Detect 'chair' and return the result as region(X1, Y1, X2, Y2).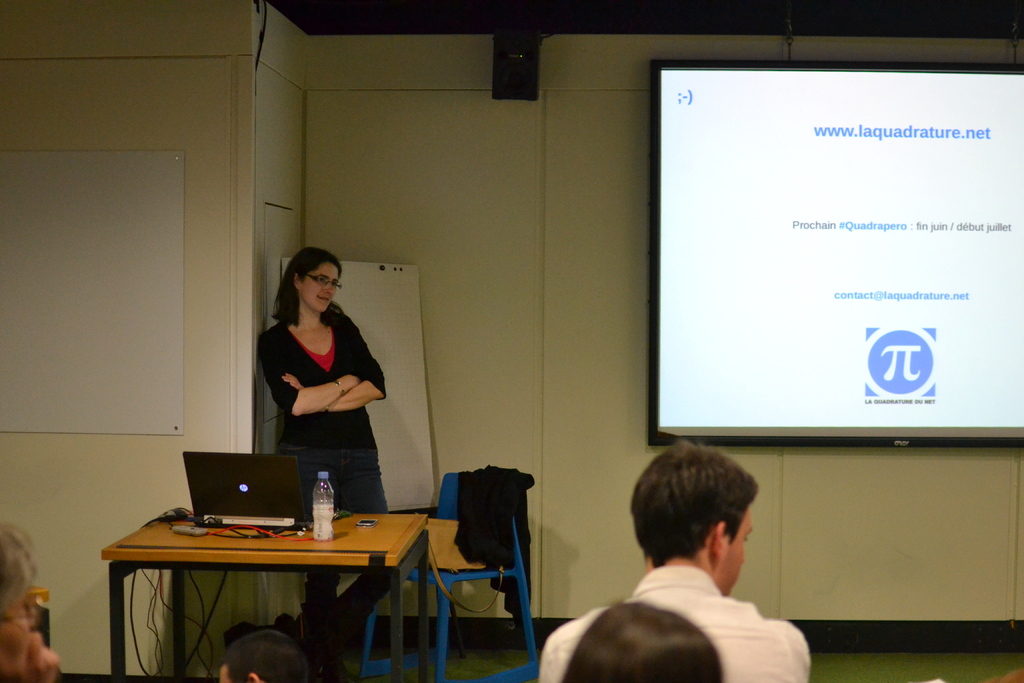
region(358, 456, 569, 682).
